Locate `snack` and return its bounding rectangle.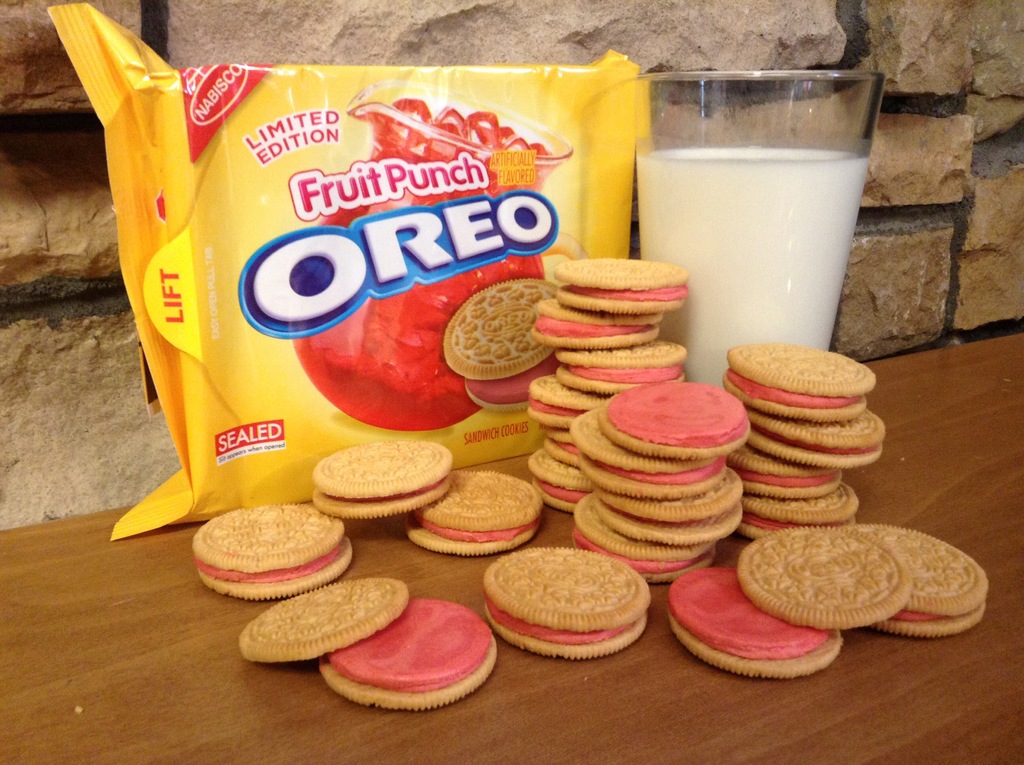
l=442, t=278, r=565, b=413.
